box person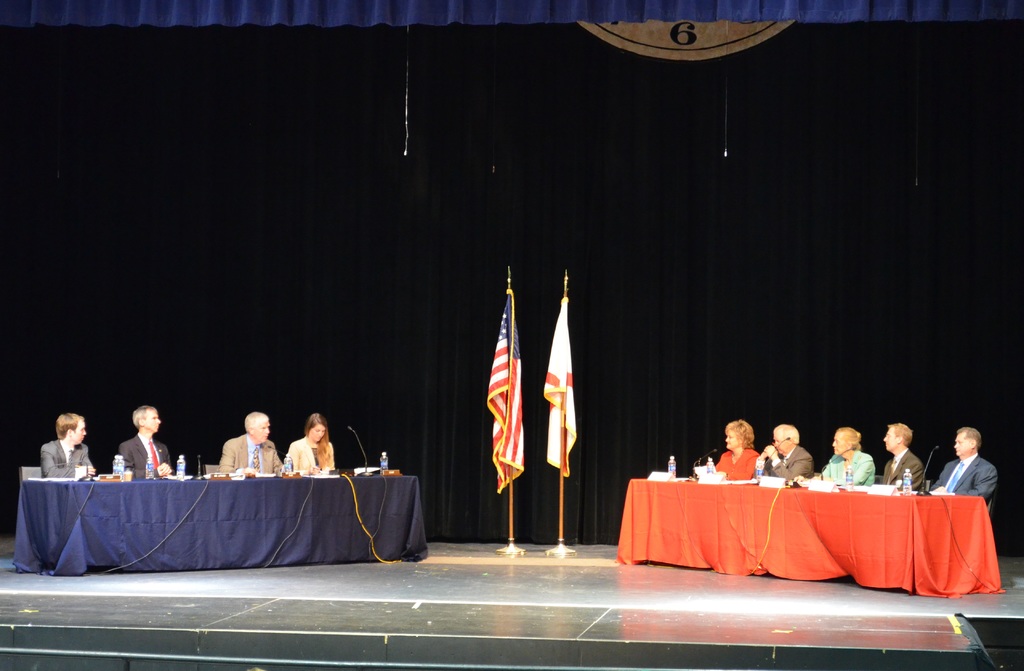
(x1=836, y1=437, x2=881, y2=505)
